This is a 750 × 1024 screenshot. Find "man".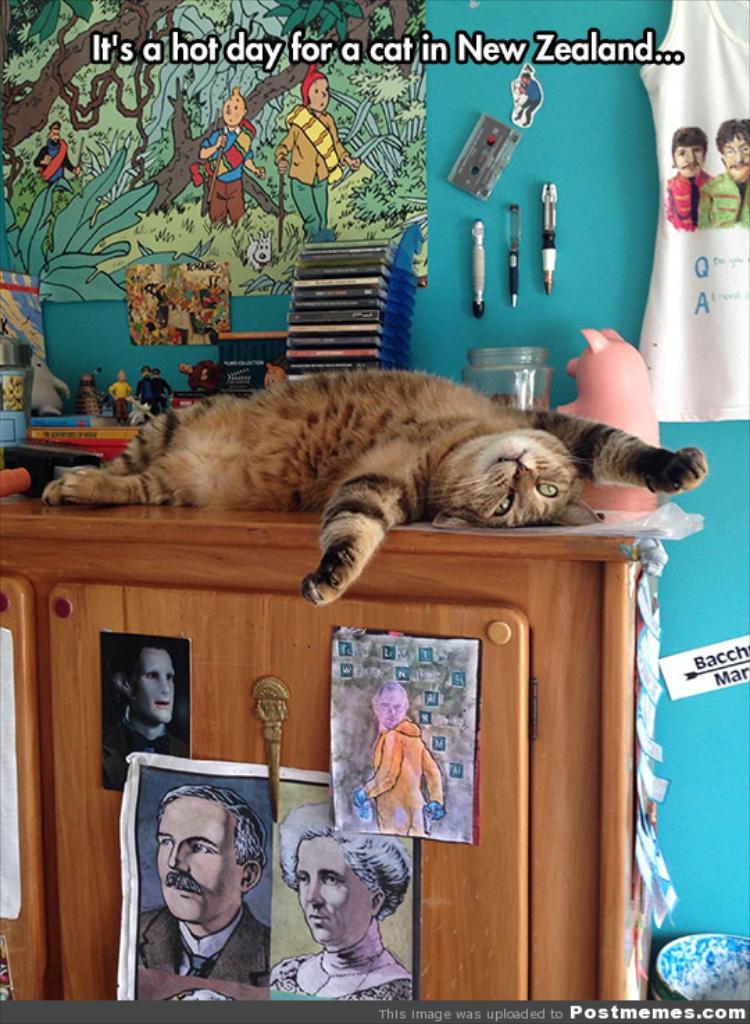
Bounding box: BBox(353, 679, 453, 831).
